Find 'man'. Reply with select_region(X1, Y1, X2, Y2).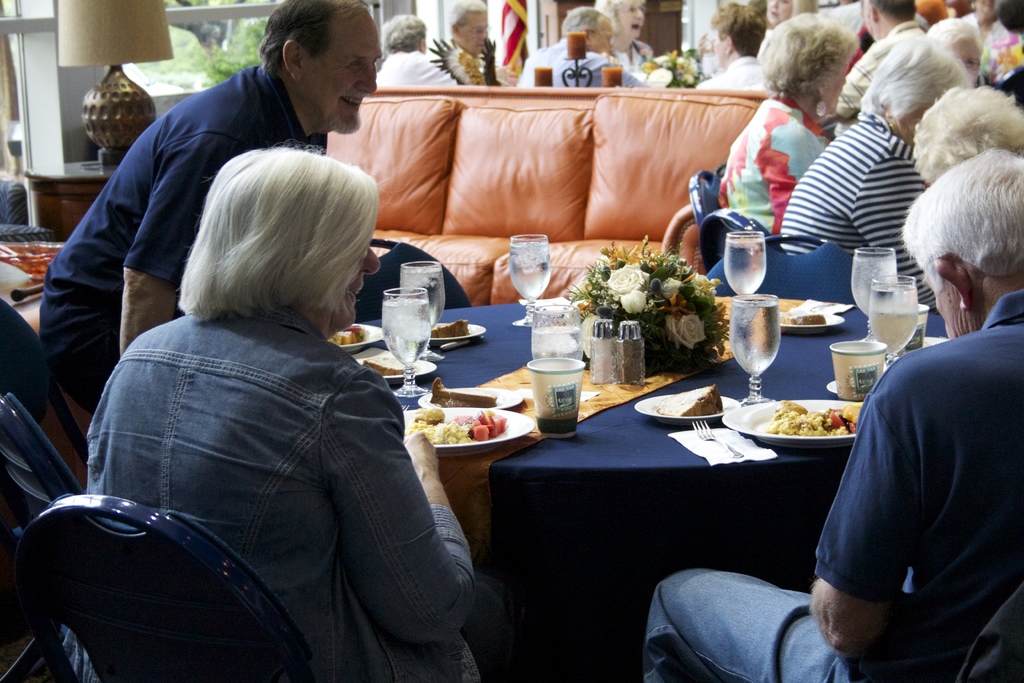
select_region(696, 0, 775, 100).
